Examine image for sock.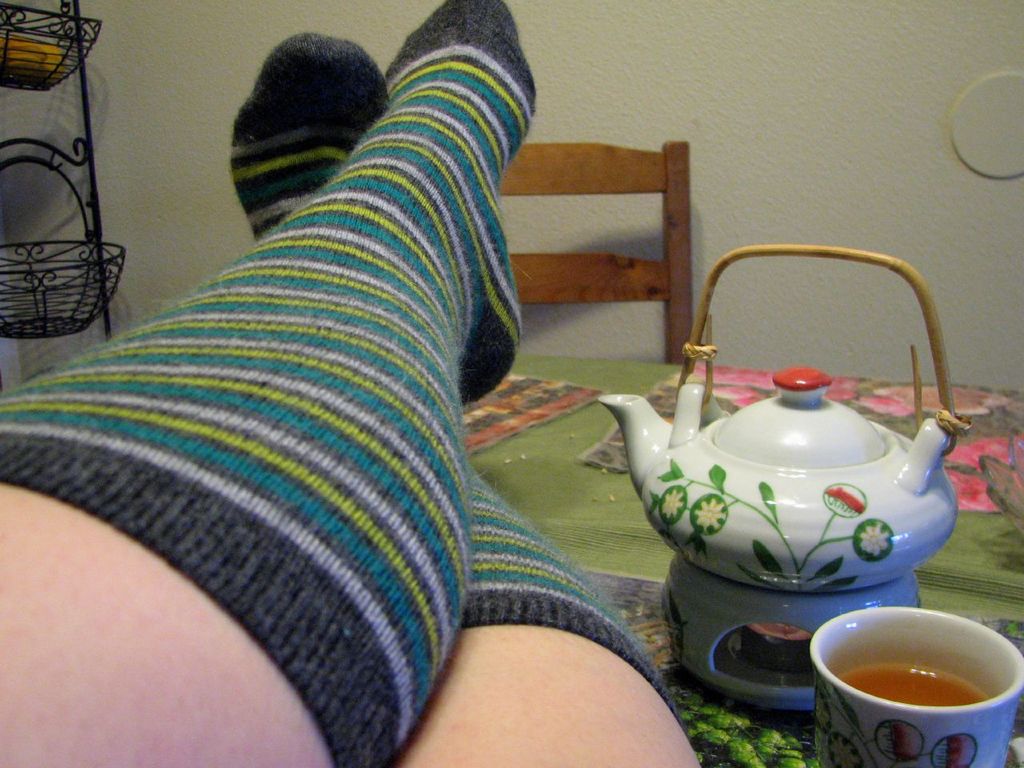
Examination result: bbox(230, 24, 682, 716).
